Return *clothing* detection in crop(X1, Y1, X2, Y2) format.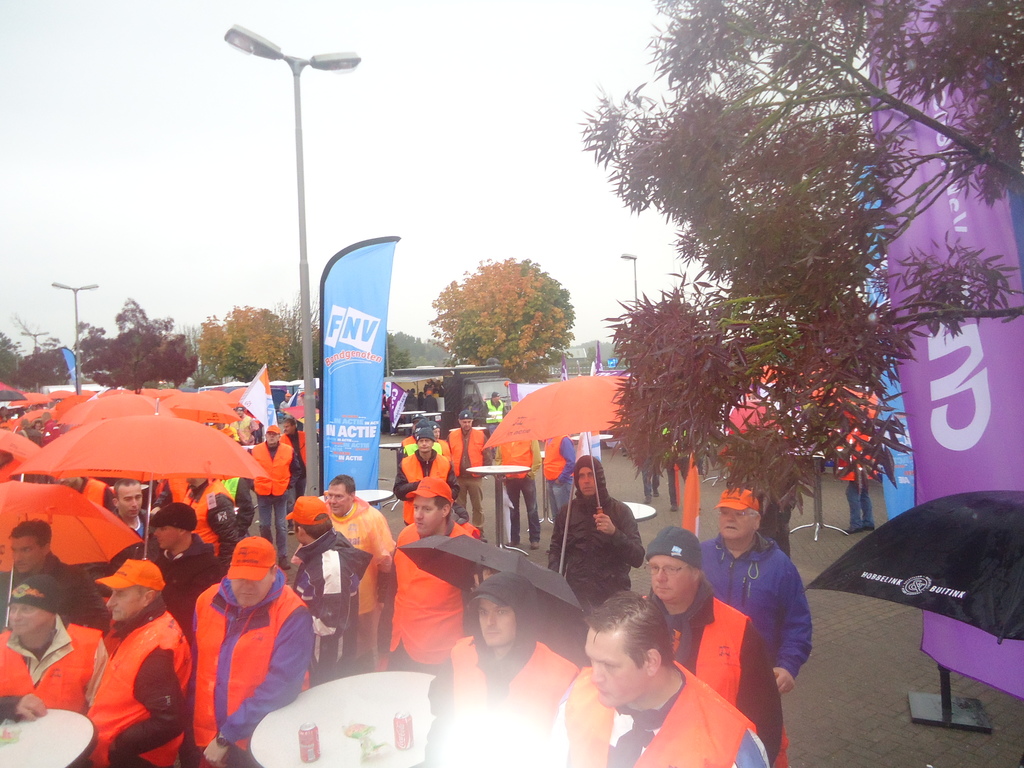
crop(544, 447, 647, 621).
